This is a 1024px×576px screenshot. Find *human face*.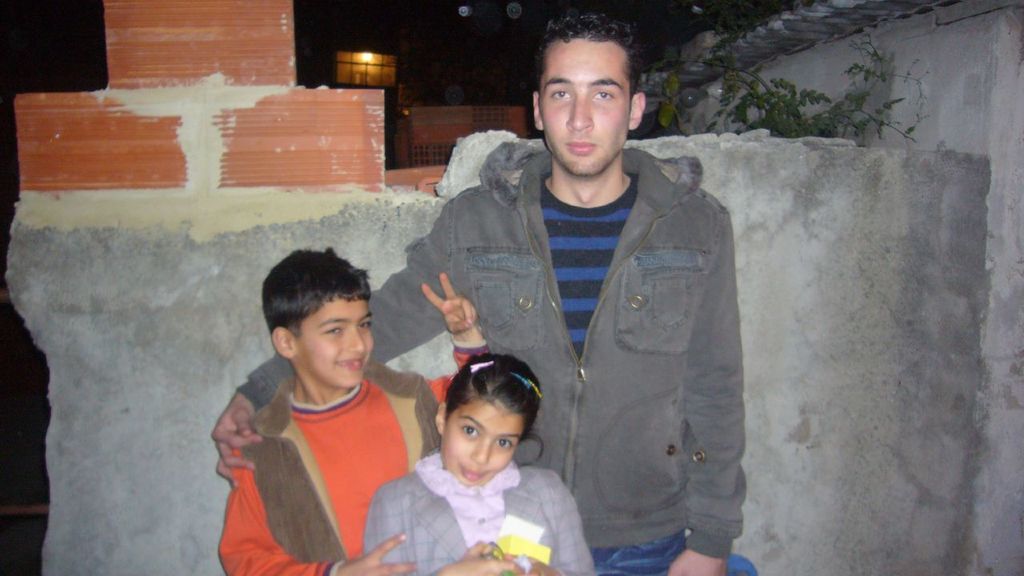
Bounding box: box=[541, 38, 630, 174].
